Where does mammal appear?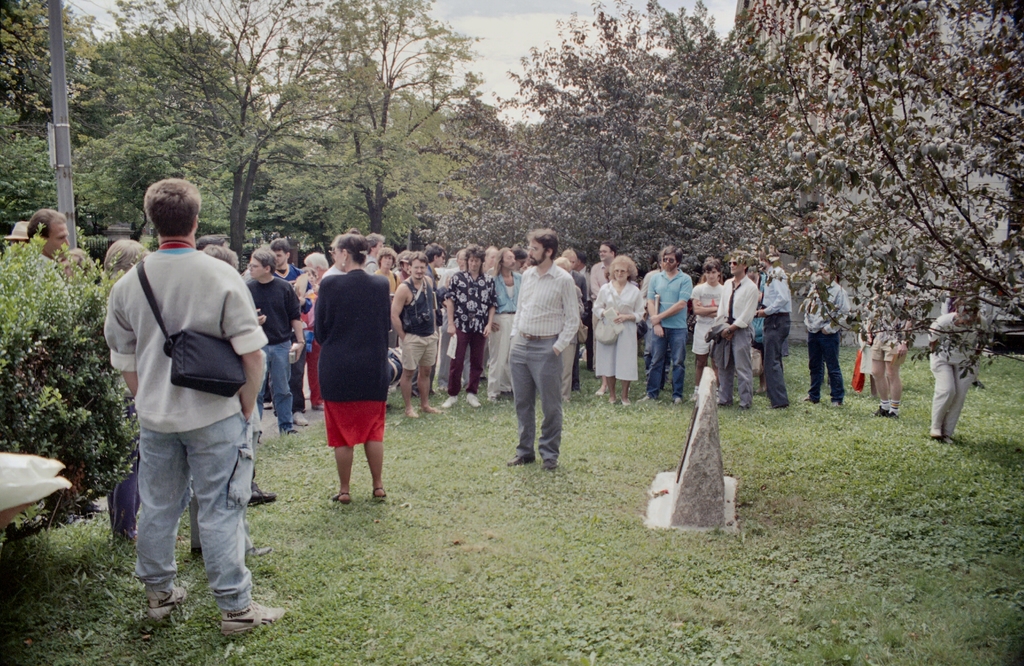
Appears at {"x1": 436, "y1": 244, "x2": 499, "y2": 413}.
